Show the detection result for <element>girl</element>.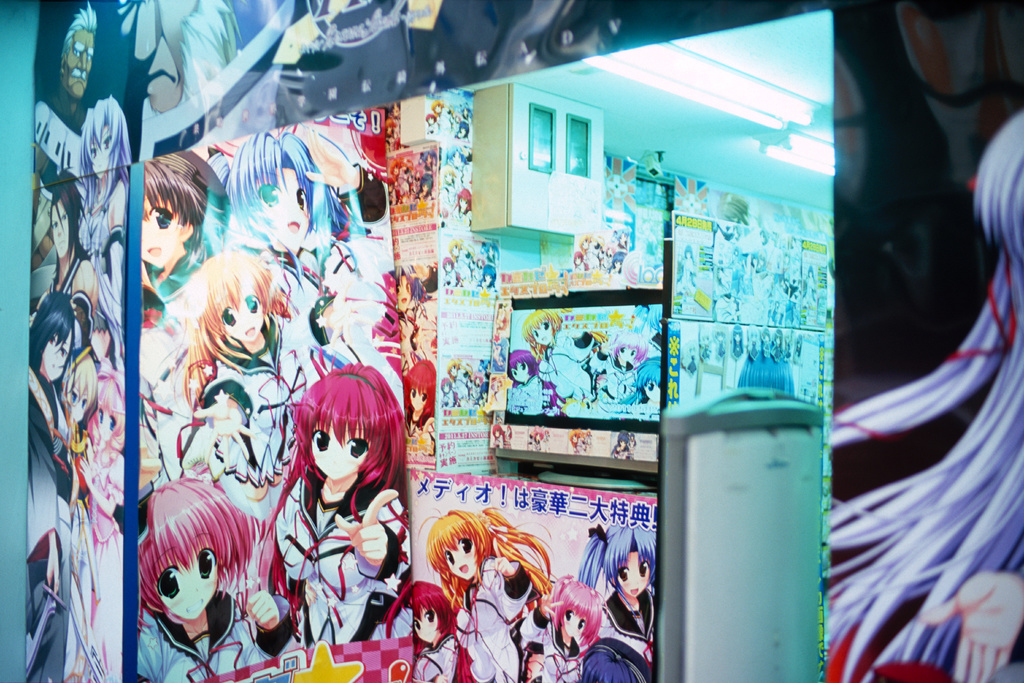
x1=77, y1=366, x2=125, y2=668.
